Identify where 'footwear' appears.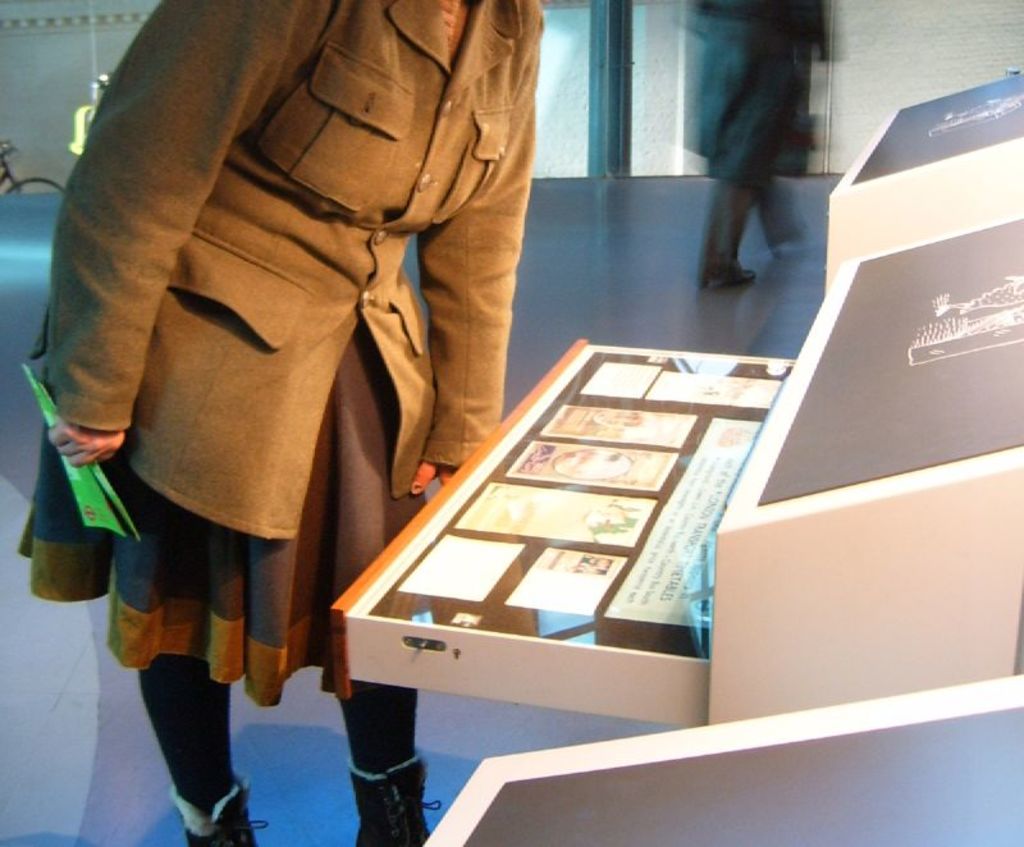
Appears at detection(168, 777, 259, 846).
